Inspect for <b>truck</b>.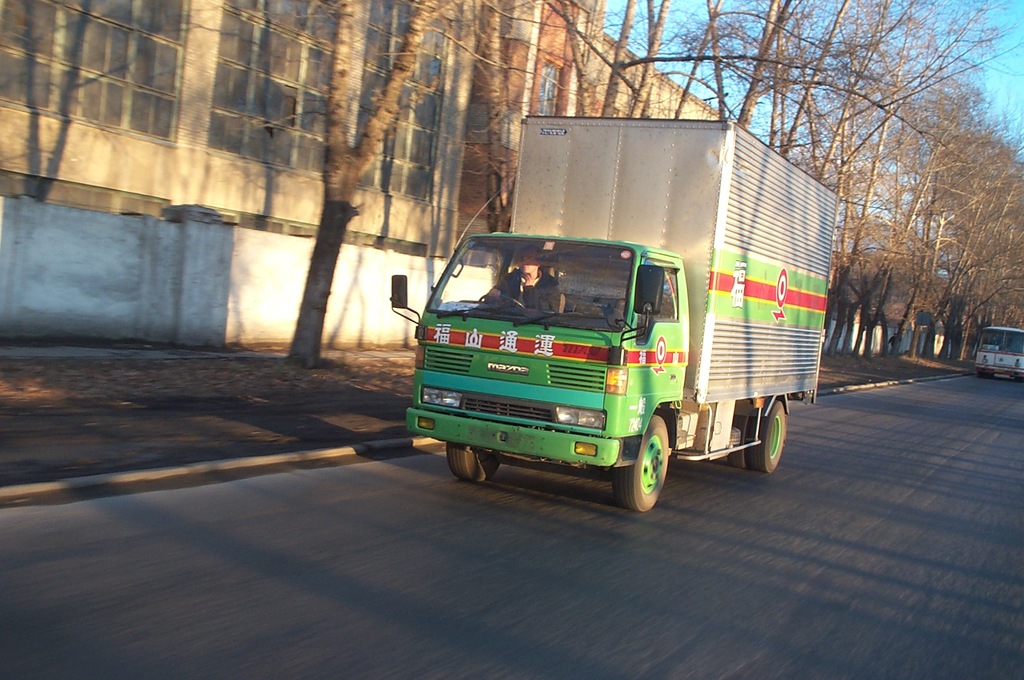
Inspection: x1=476, y1=120, x2=840, y2=497.
